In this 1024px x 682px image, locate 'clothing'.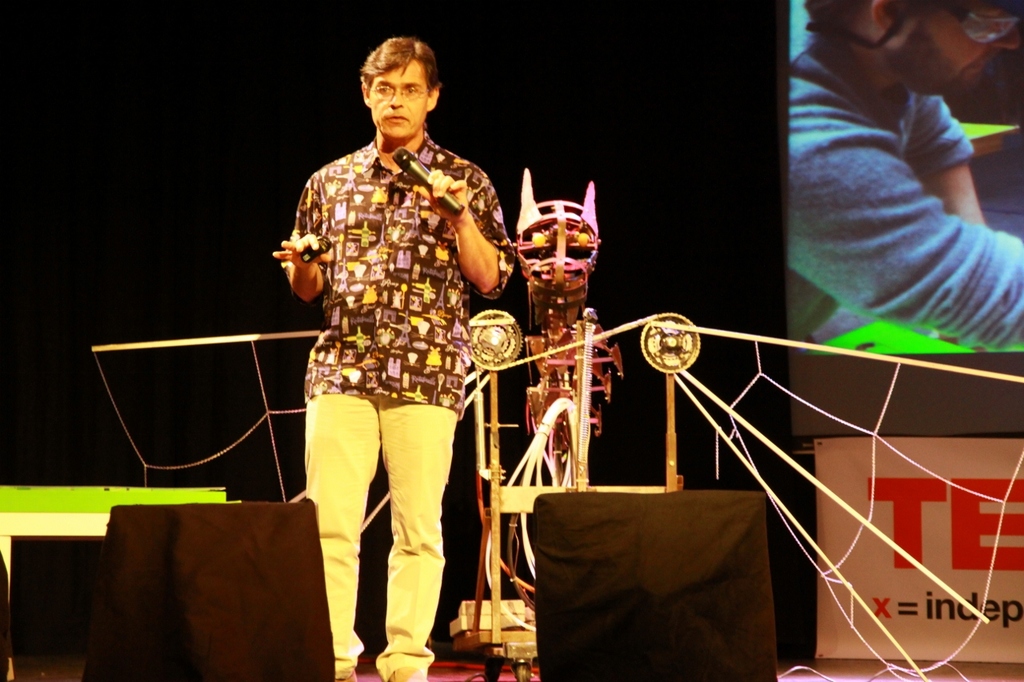
Bounding box: {"x1": 789, "y1": 31, "x2": 1023, "y2": 349}.
